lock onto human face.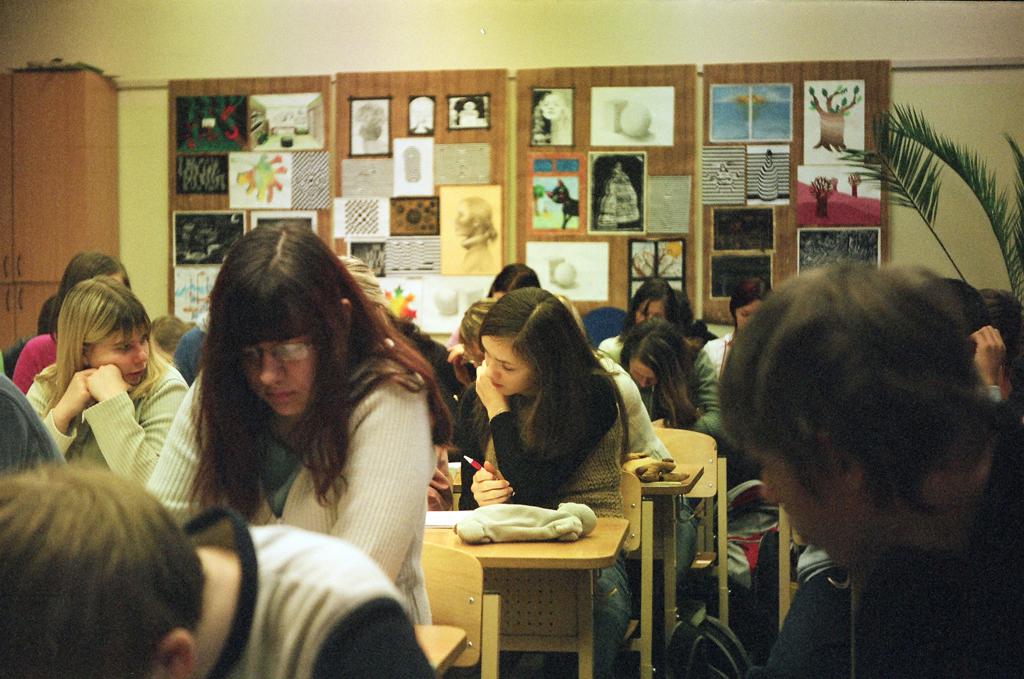
Locked: 238,331,318,415.
